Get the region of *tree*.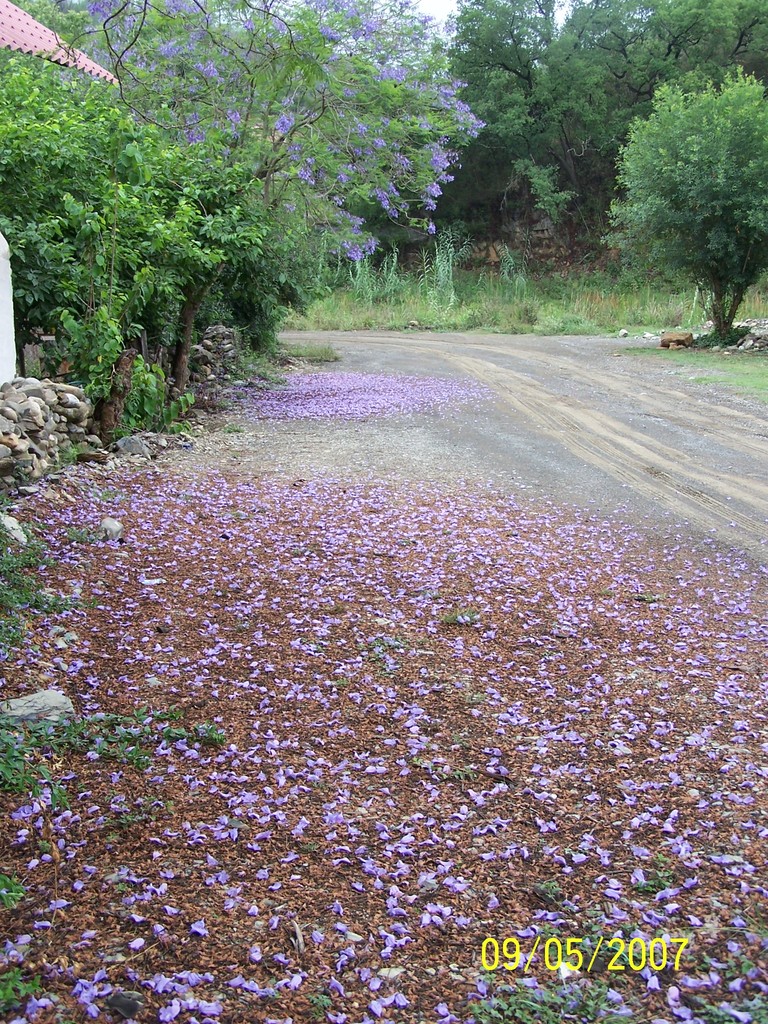
left=31, top=0, right=497, bottom=309.
